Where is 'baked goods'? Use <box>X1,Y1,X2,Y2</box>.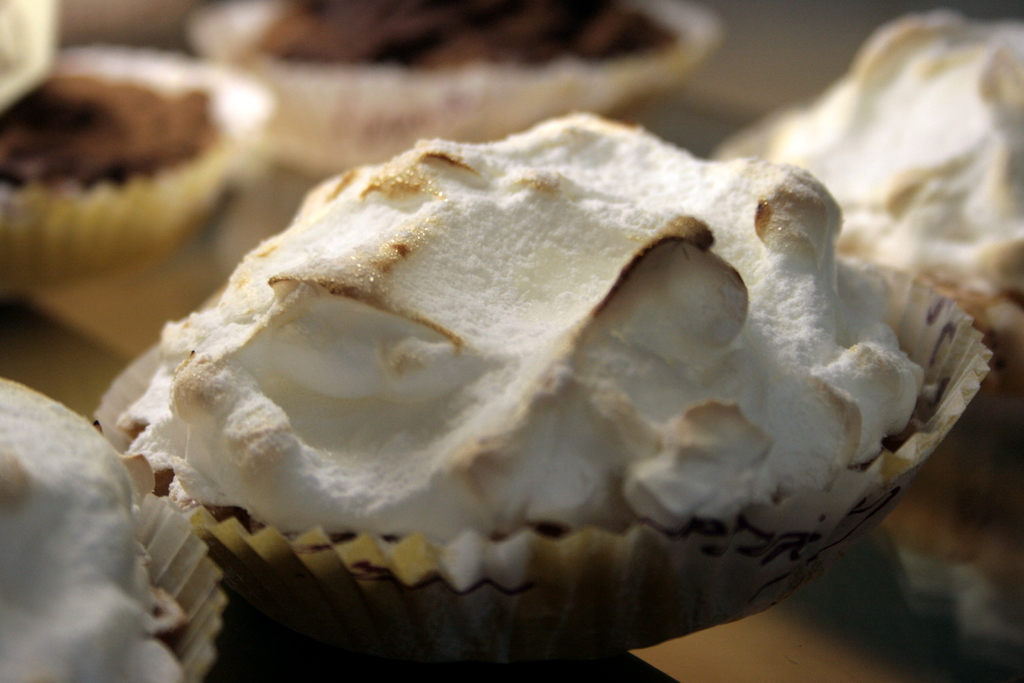
<box>0,375,194,682</box>.
